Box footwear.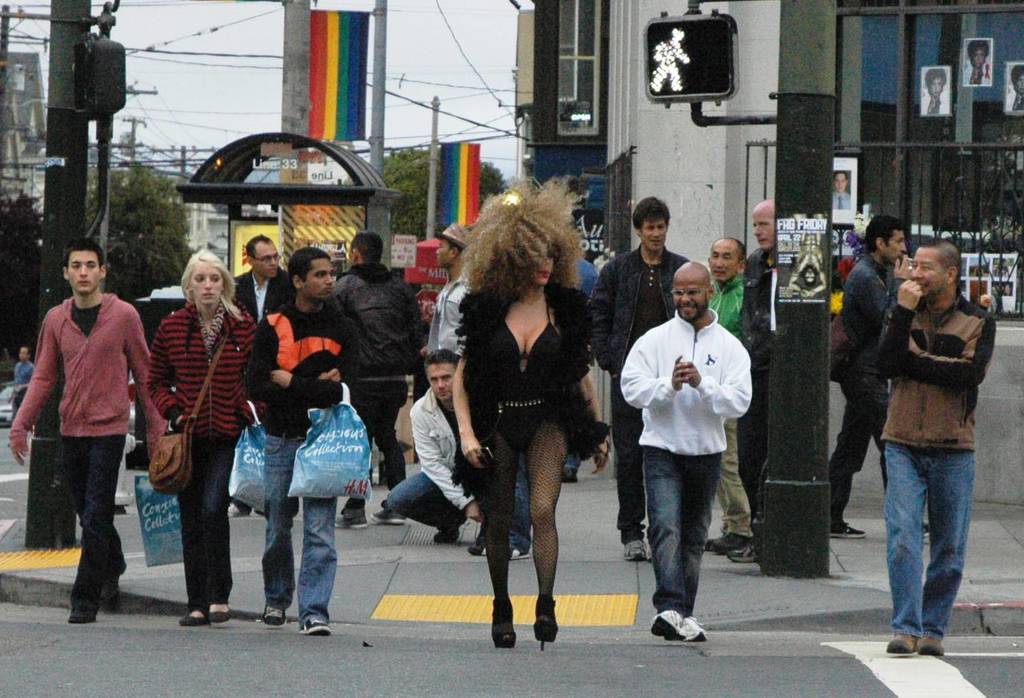
<box>488,603,519,644</box>.
